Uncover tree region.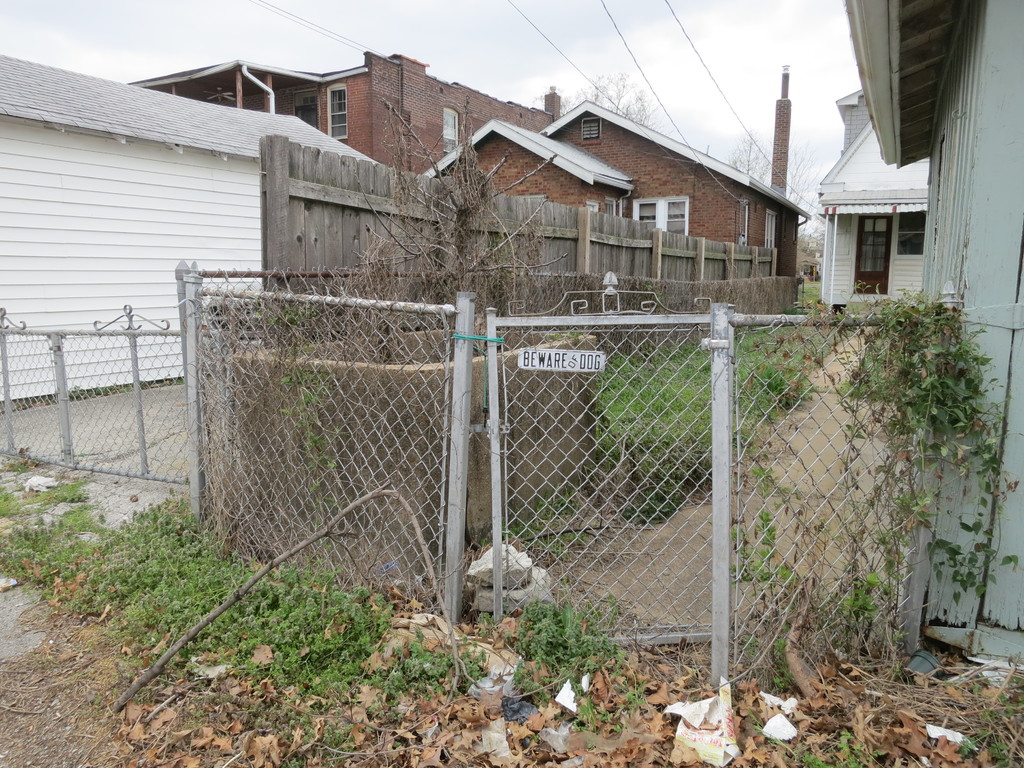
Uncovered: bbox=[719, 134, 822, 212].
